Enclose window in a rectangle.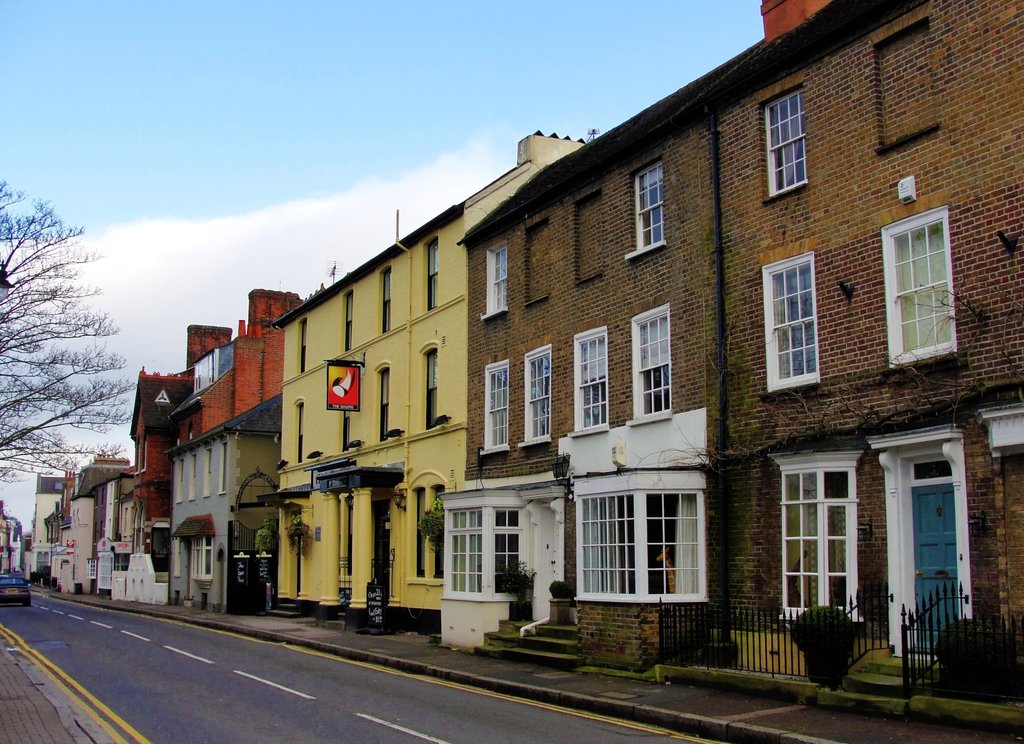
<bbox>773, 442, 865, 626</bbox>.
